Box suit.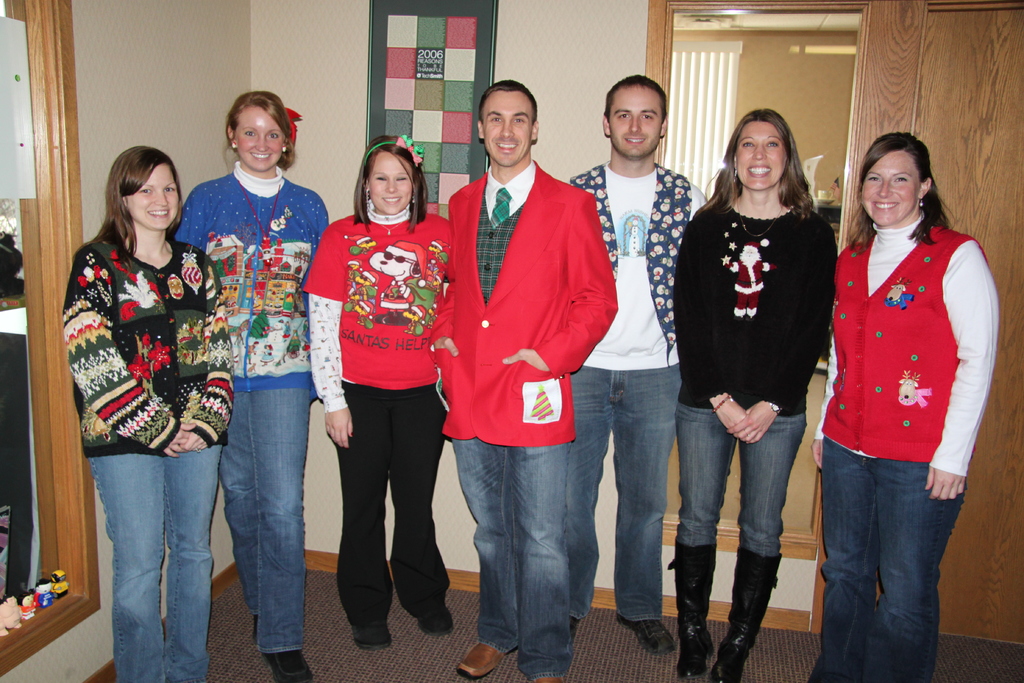
select_region(431, 157, 619, 447).
